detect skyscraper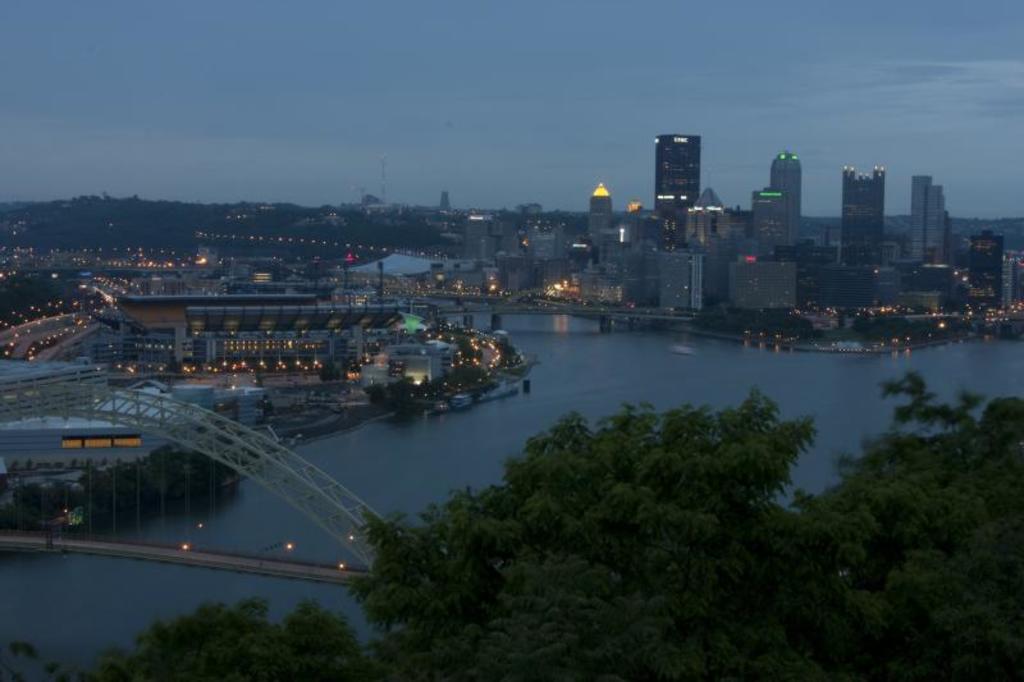
x1=841, y1=166, x2=884, y2=258
